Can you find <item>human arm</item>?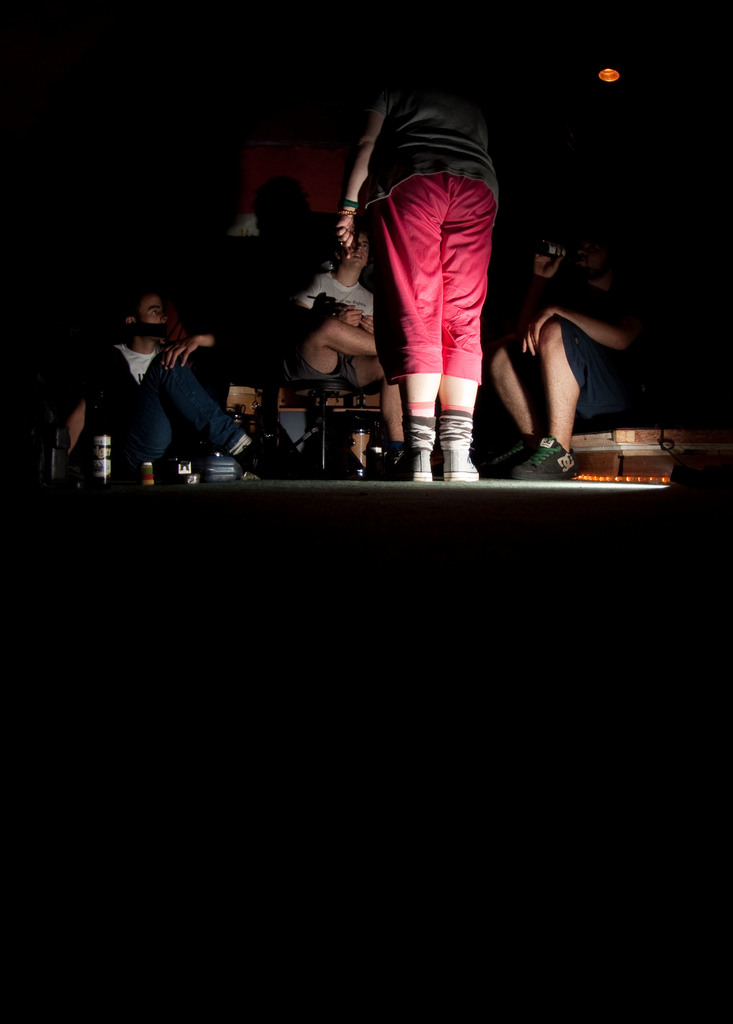
Yes, bounding box: (331, 104, 392, 255).
